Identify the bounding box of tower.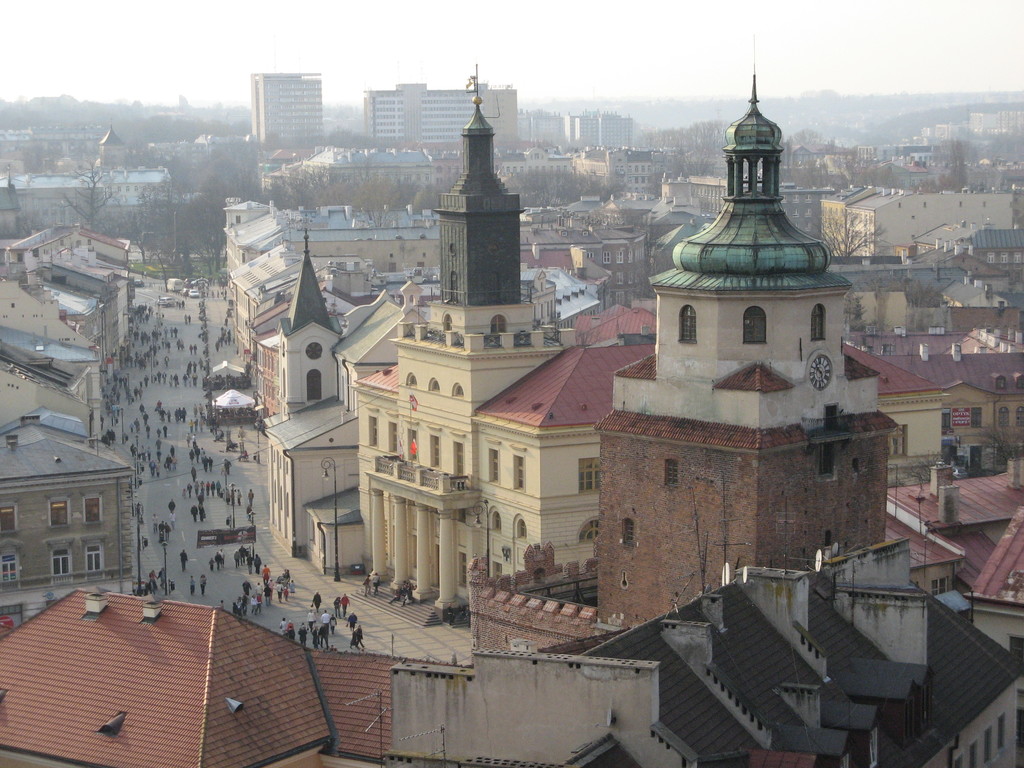
<bbox>364, 70, 561, 604</bbox>.
